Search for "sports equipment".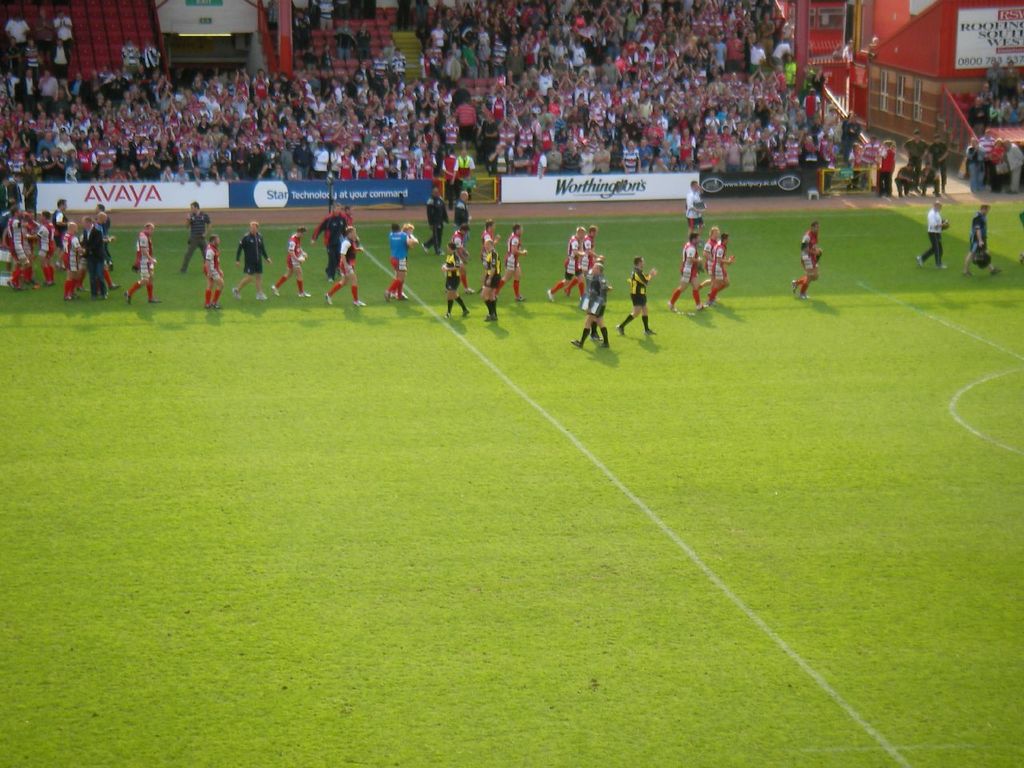
Found at region(795, 295, 813, 302).
